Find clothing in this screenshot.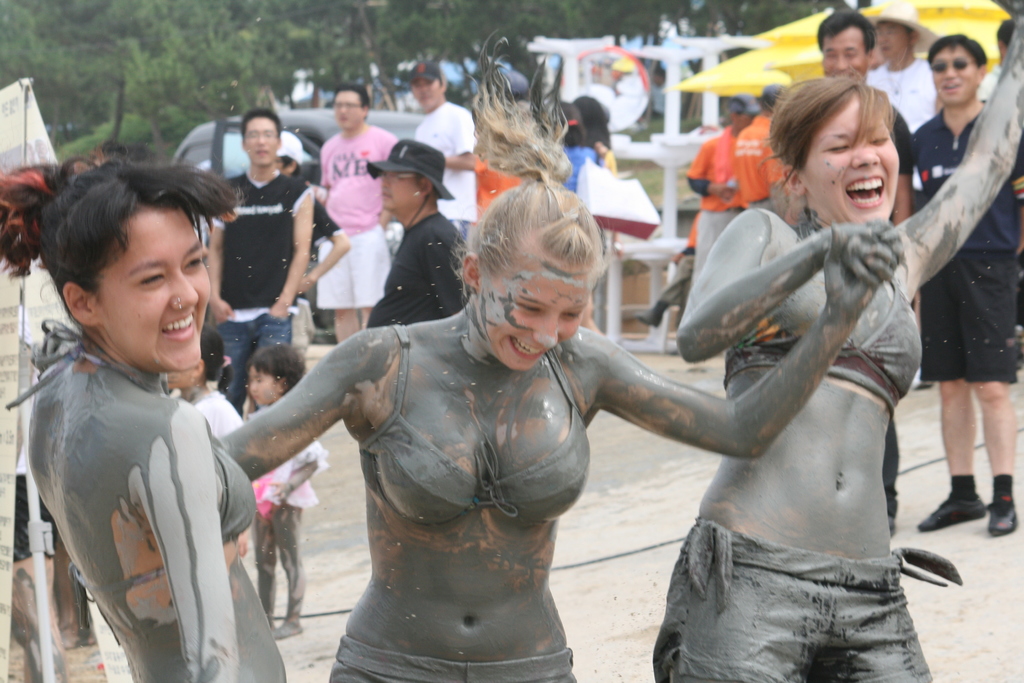
The bounding box for clothing is [x1=225, y1=185, x2=315, y2=399].
